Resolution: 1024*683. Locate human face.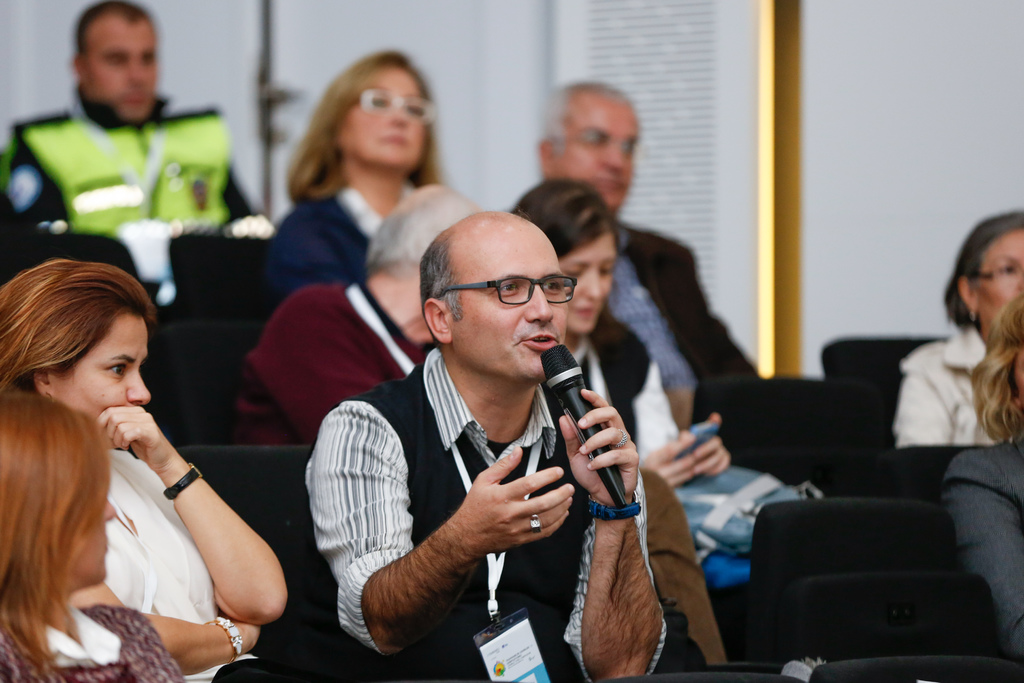
970 224 1023 322.
